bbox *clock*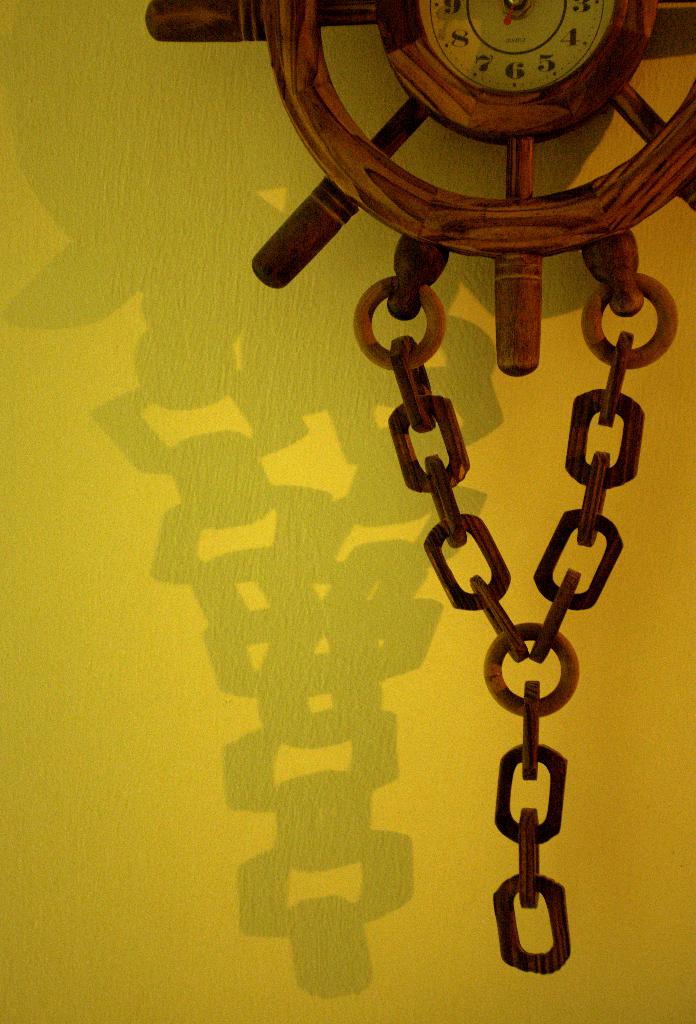
bbox(430, 8, 590, 97)
